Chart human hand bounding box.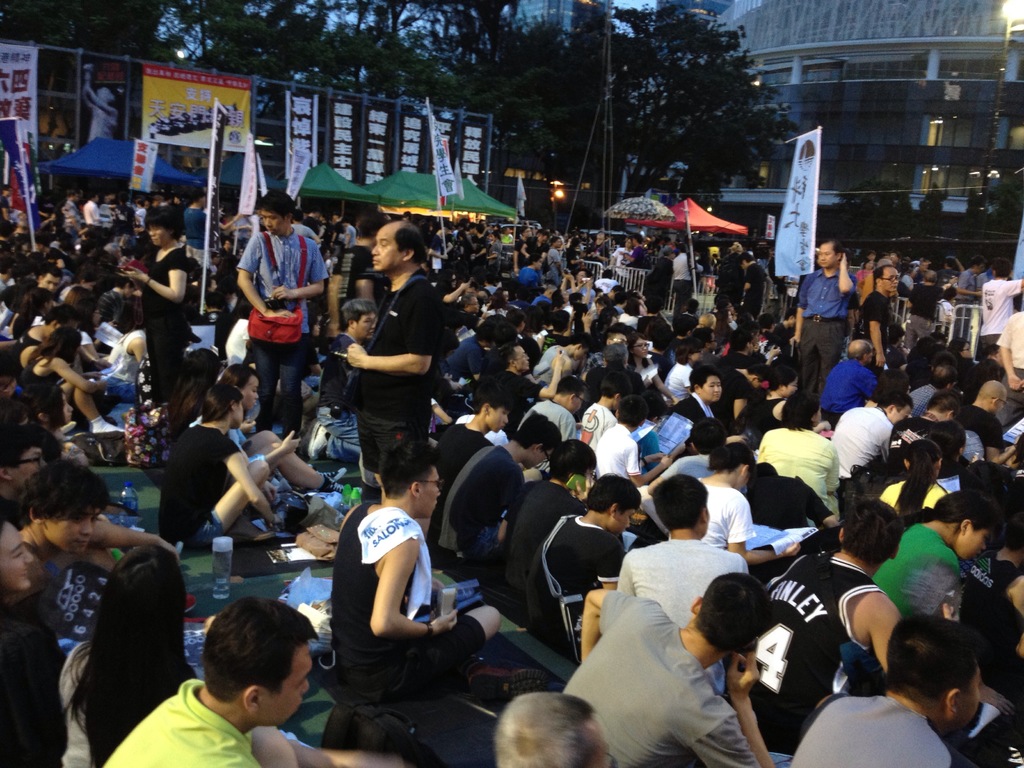
Charted: x1=788, y1=336, x2=801, y2=349.
